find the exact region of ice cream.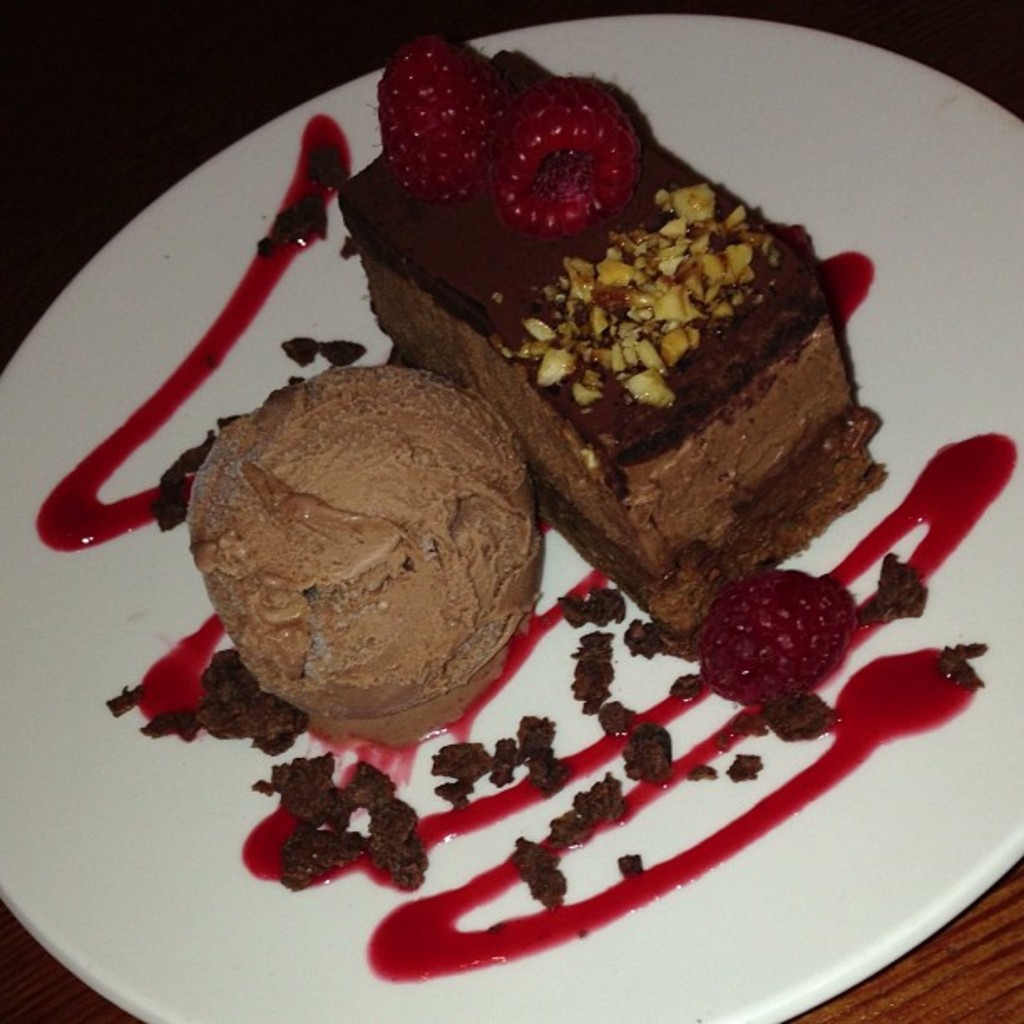
Exact region: select_region(187, 353, 559, 746).
